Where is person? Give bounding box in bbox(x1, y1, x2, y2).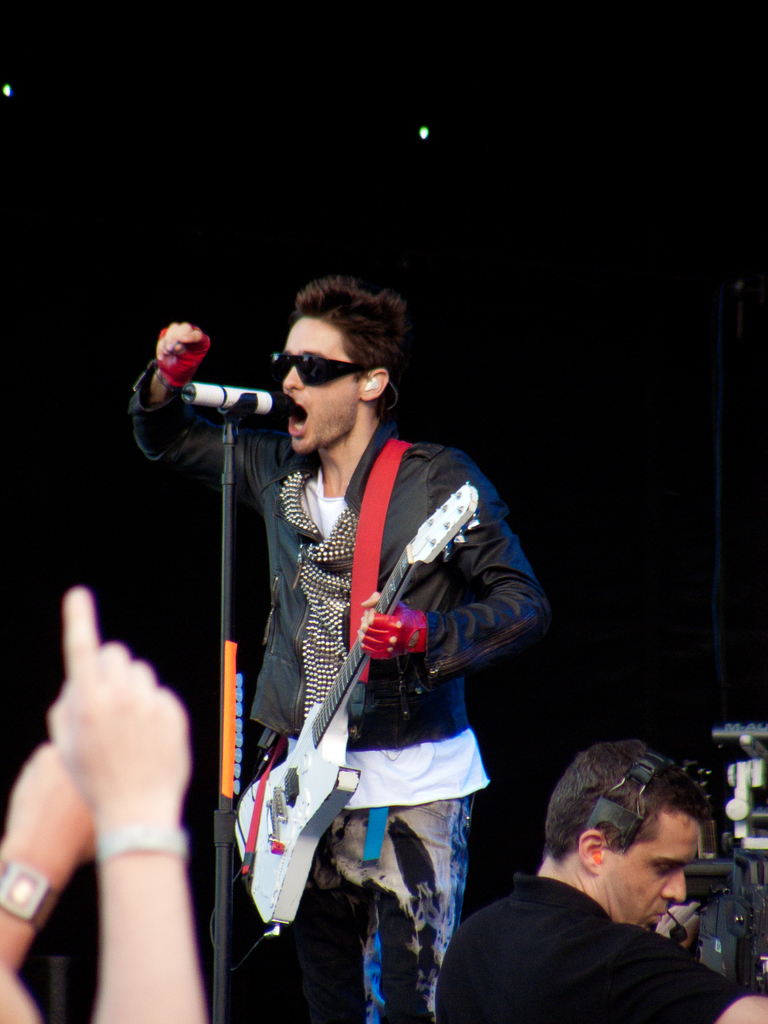
bbox(454, 724, 767, 1023).
